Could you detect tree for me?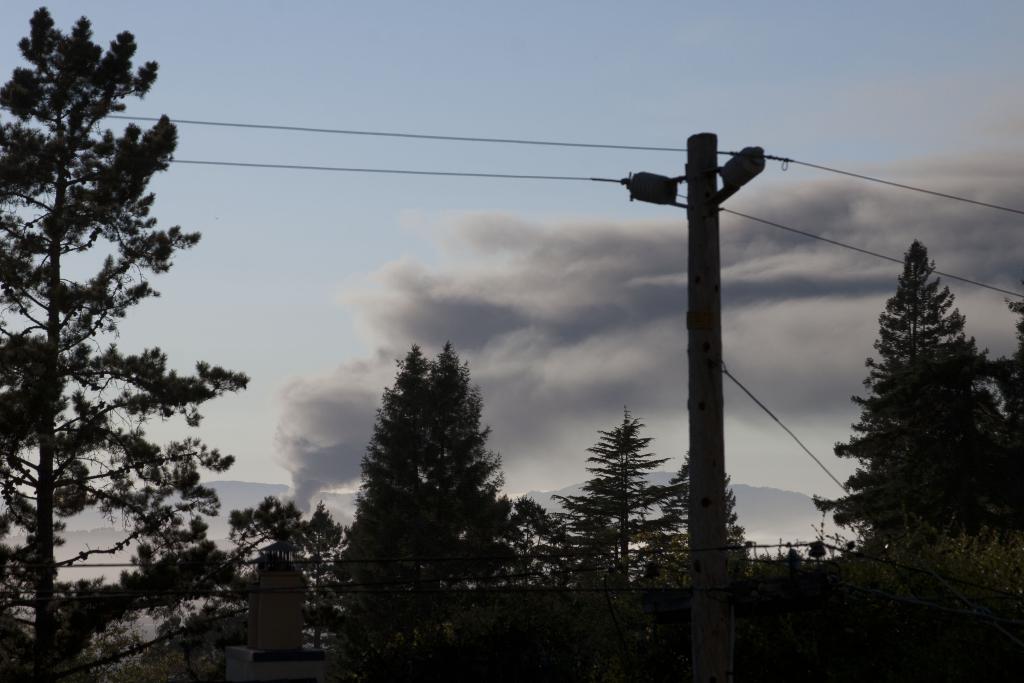
Detection result: <bbox>559, 401, 669, 616</bbox>.
